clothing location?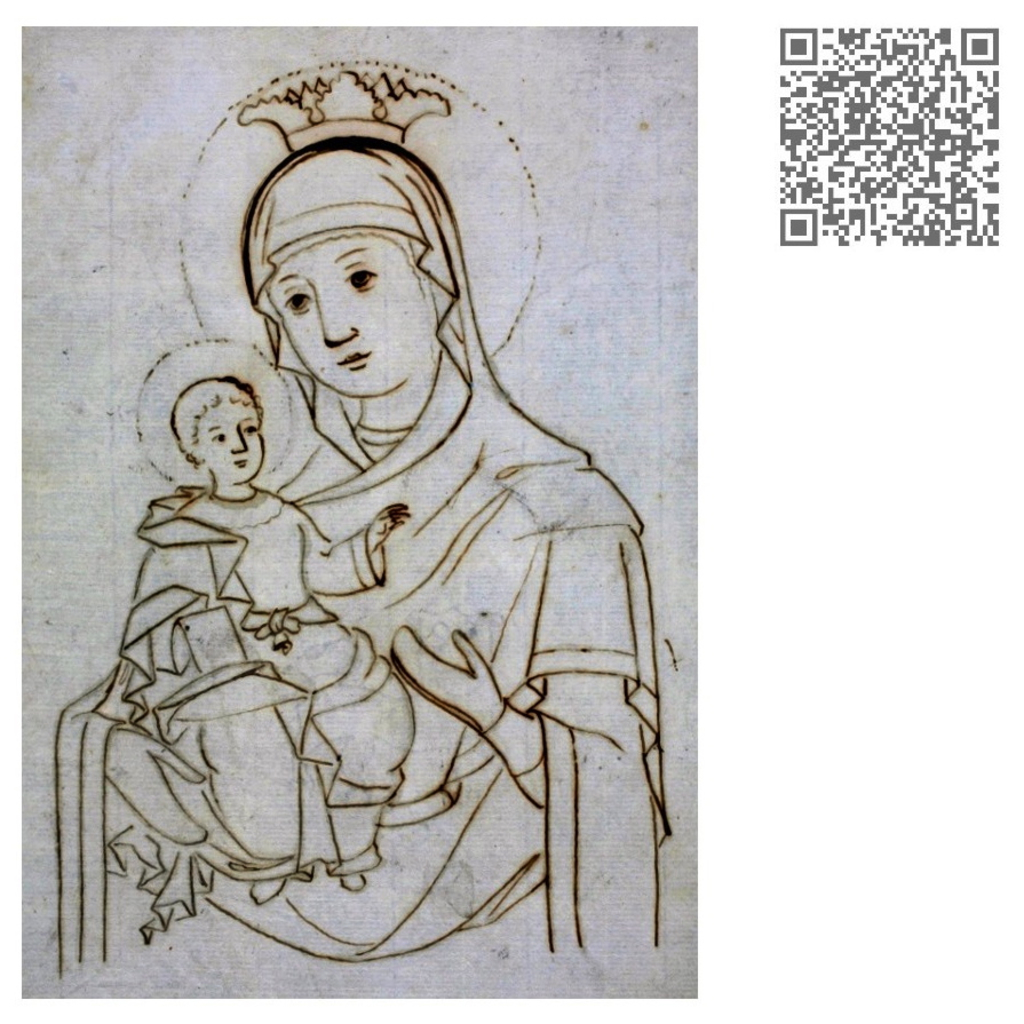
<region>53, 149, 659, 976</region>
